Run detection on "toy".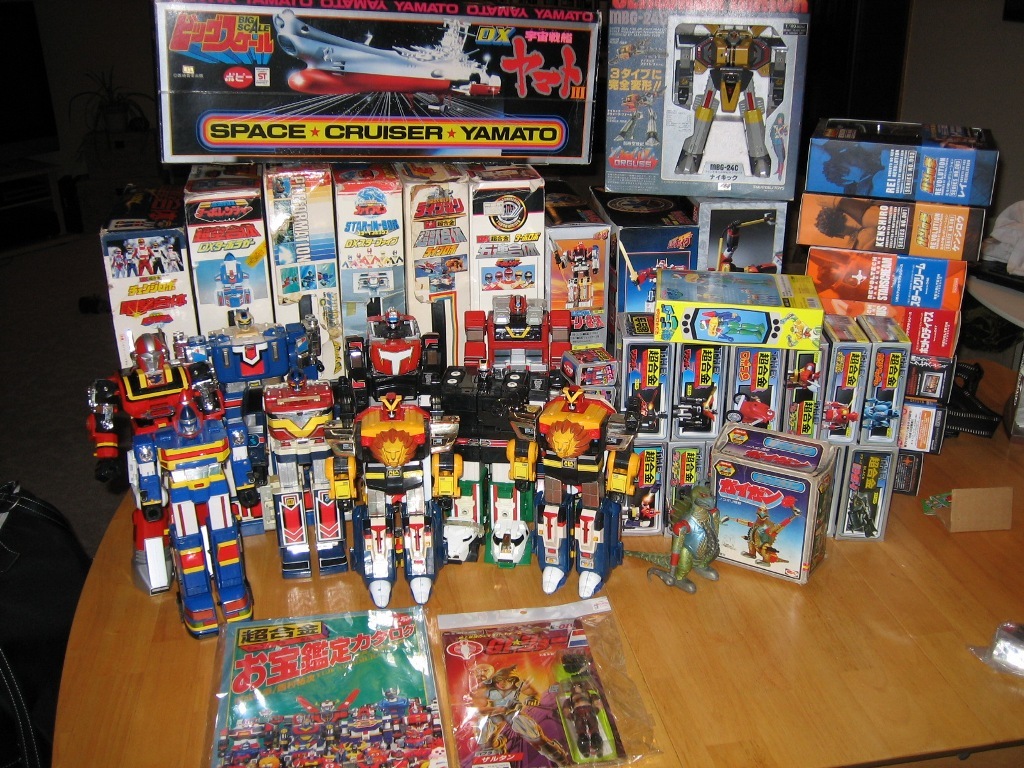
Result: locate(659, 385, 723, 426).
